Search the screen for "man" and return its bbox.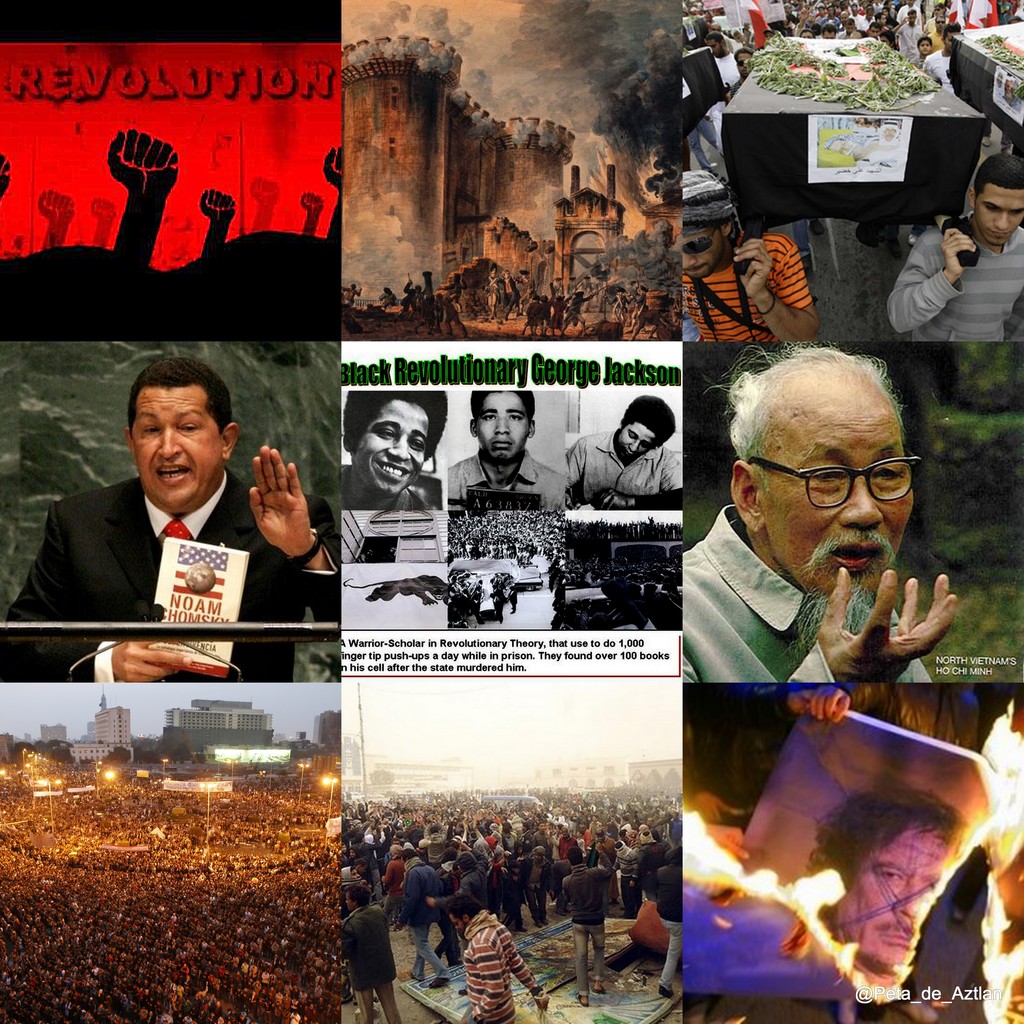
Found: <region>680, 339, 959, 687</region>.
